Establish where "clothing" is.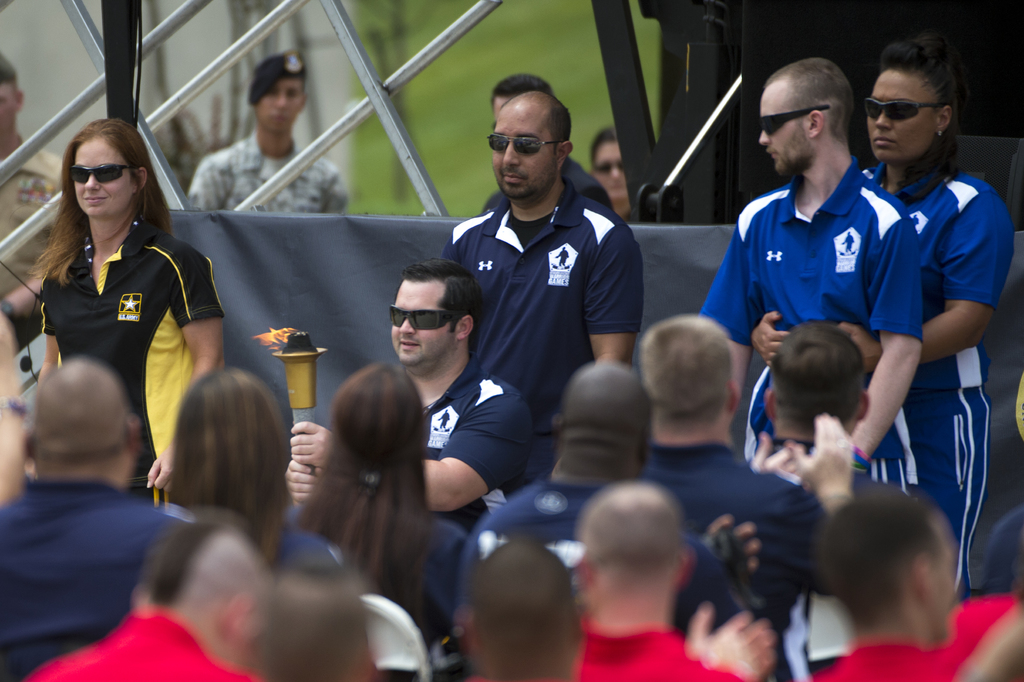
Established at [left=639, top=432, right=841, bottom=608].
